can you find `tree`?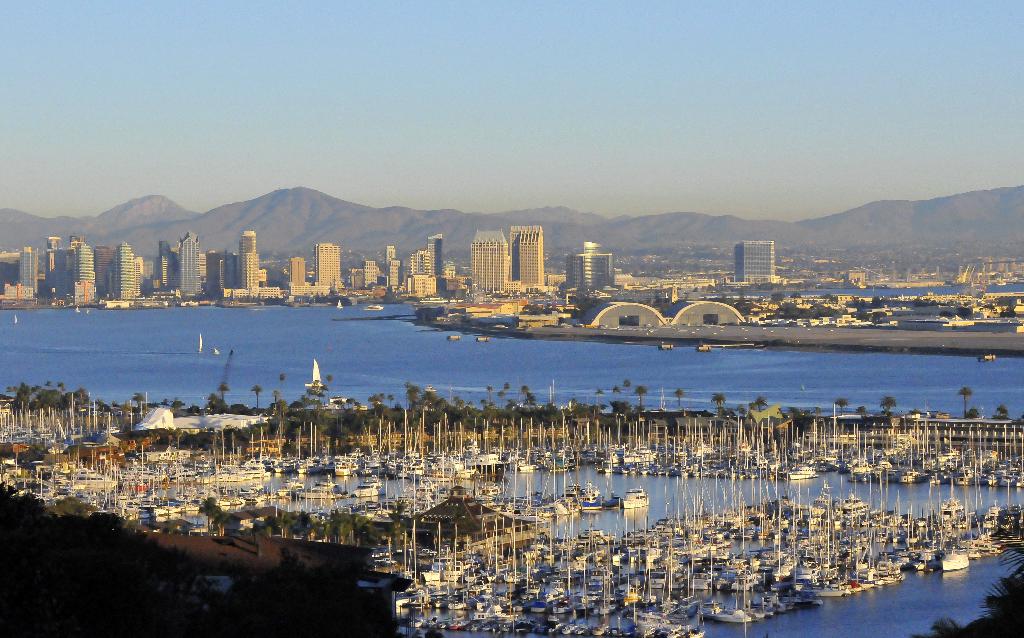
Yes, bounding box: BBox(251, 384, 264, 414).
